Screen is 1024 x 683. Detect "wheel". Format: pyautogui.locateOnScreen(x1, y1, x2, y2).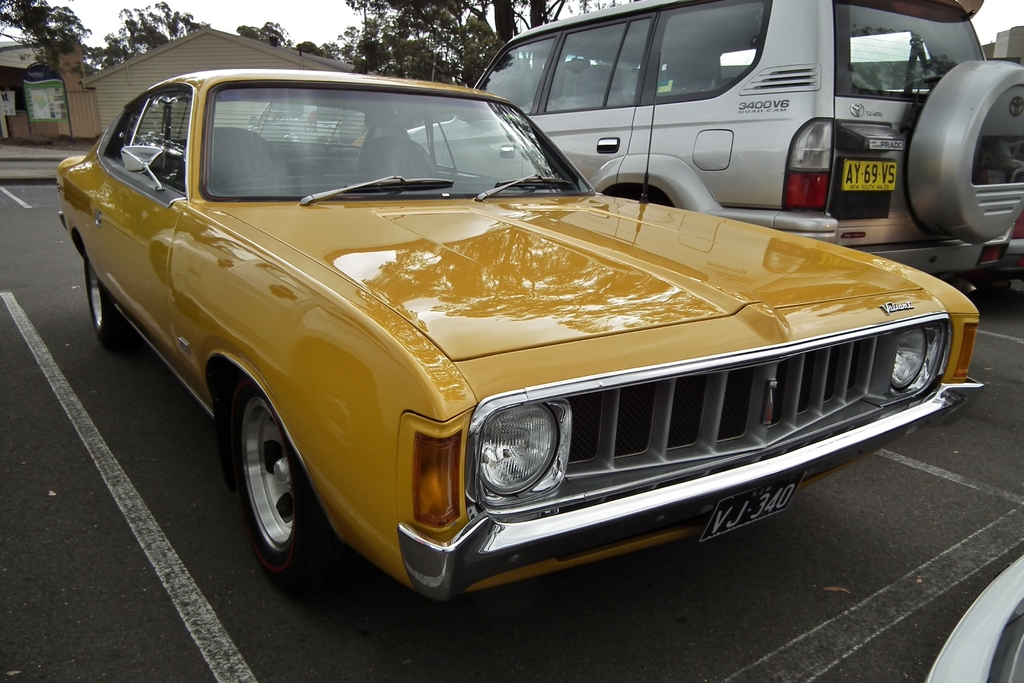
pyautogui.locateOnScreen(86, 250, 129, 352).
